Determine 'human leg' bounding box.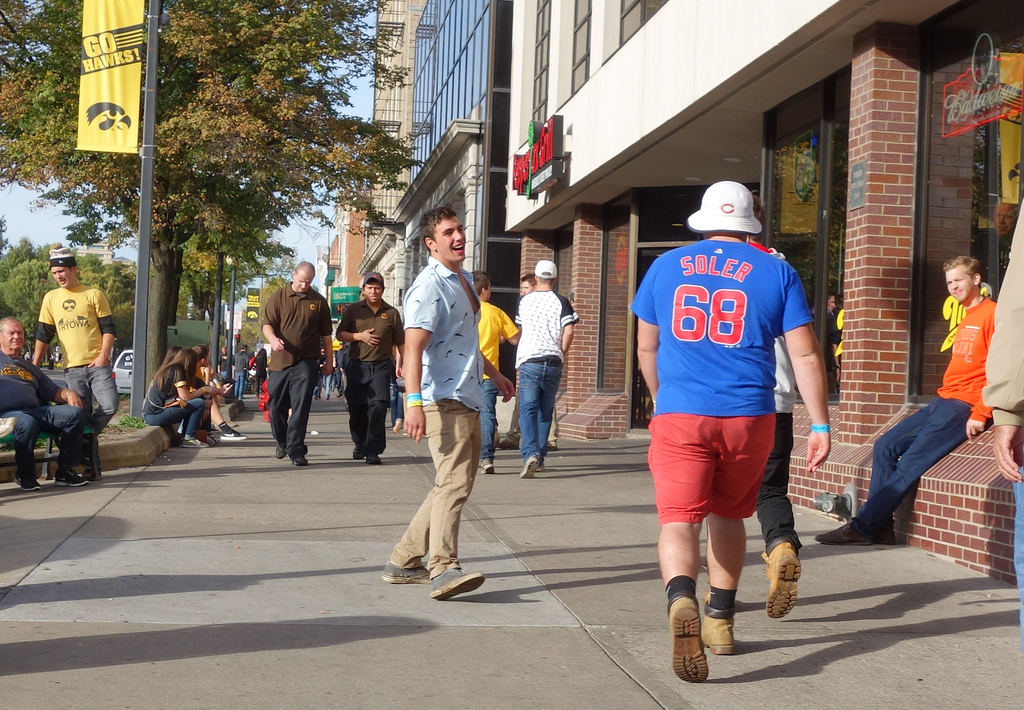
Determined: [271,367,287,458].
